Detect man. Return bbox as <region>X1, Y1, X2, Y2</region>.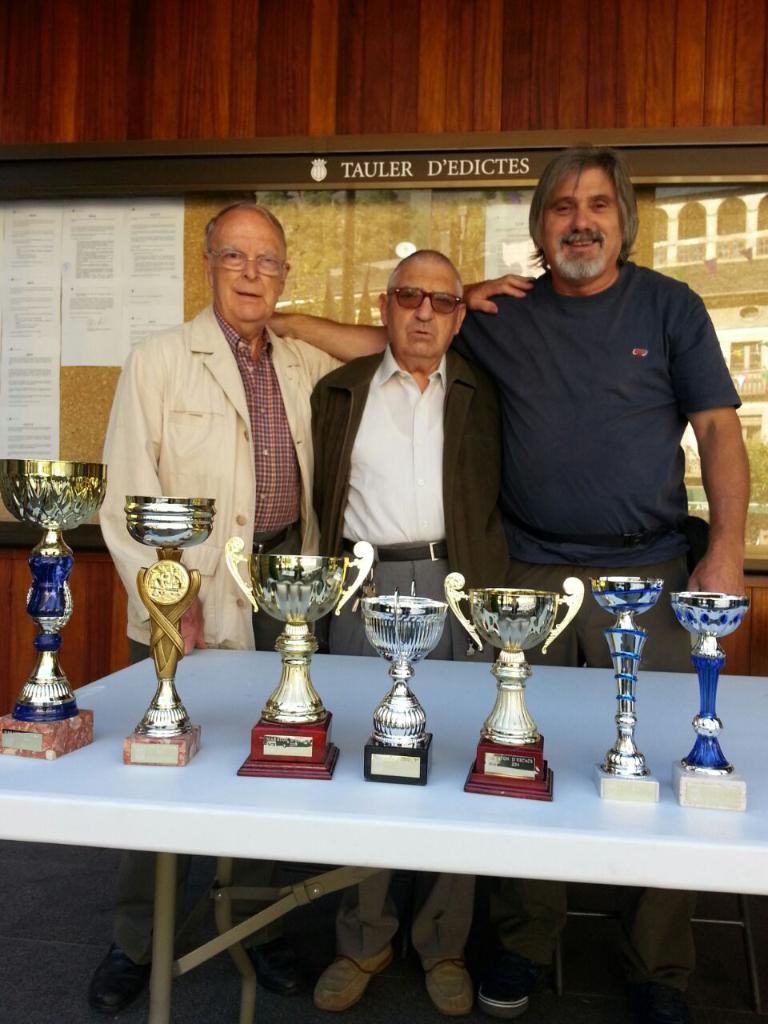
<region>82, 194, 539, 1015</region>.
